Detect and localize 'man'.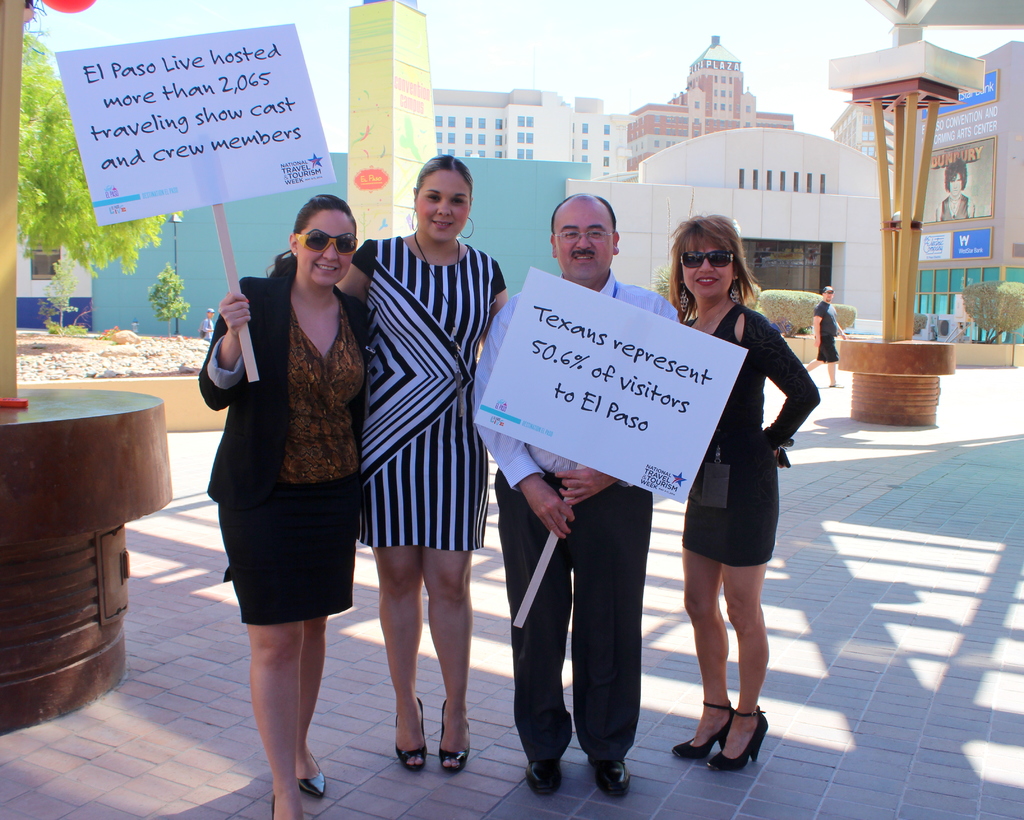
Localized at {"left": 472, "top": 194, "right": 678, "bottom": 800}.
